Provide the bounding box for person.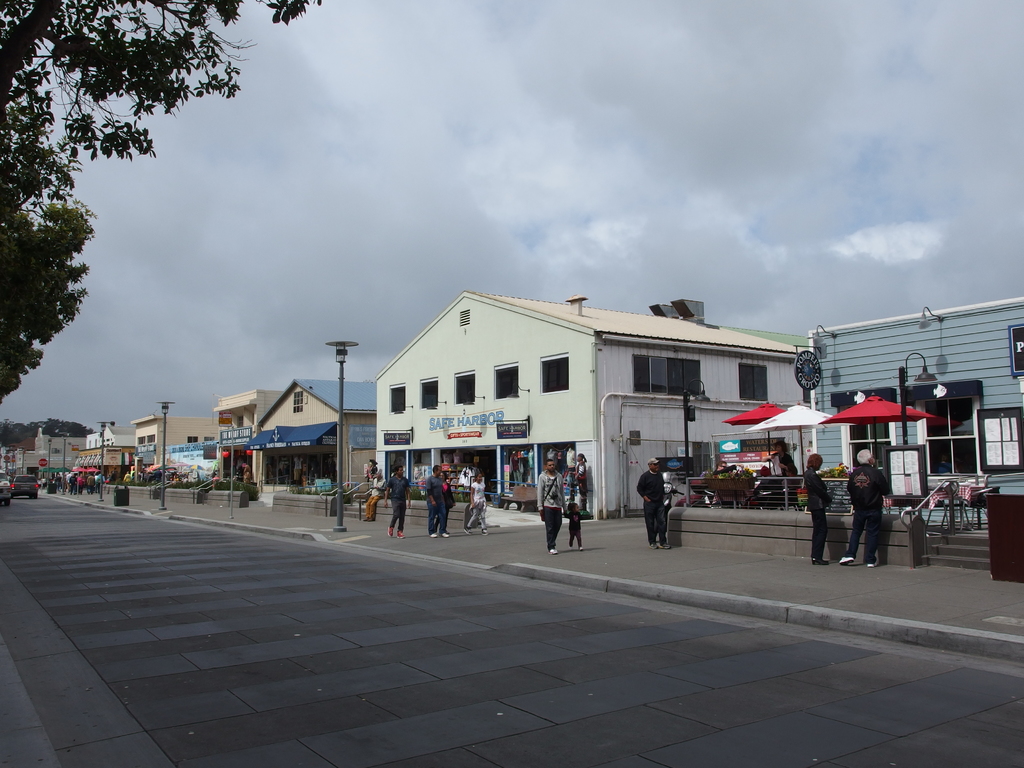
[left=433, top=471, right=450, bottom=534].
